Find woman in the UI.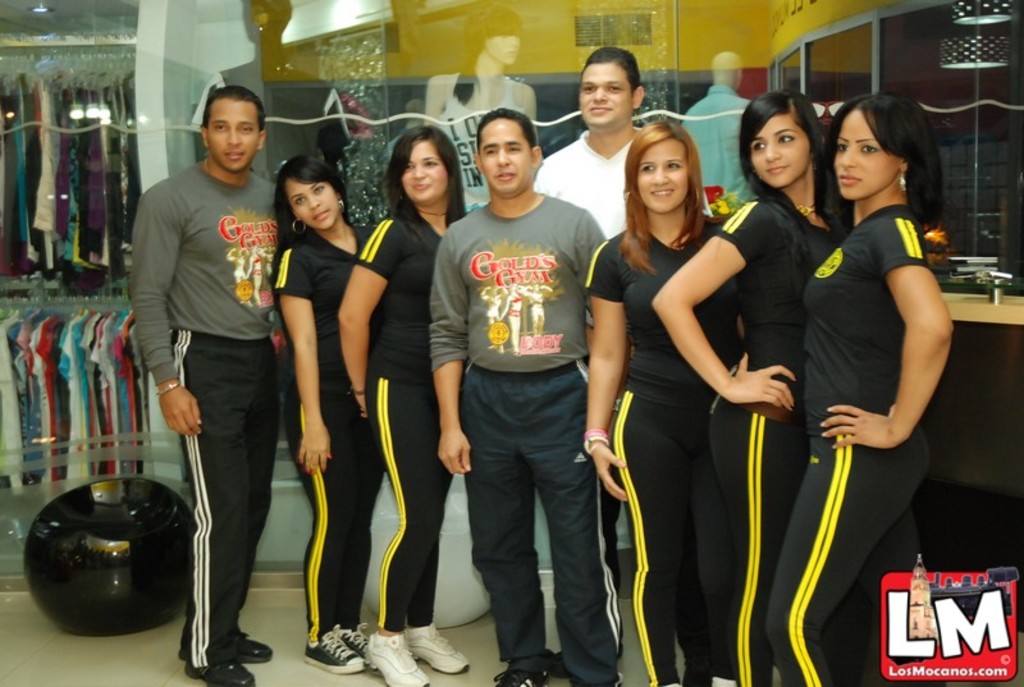
UI element at bbox(652, 91, 851, 686).
